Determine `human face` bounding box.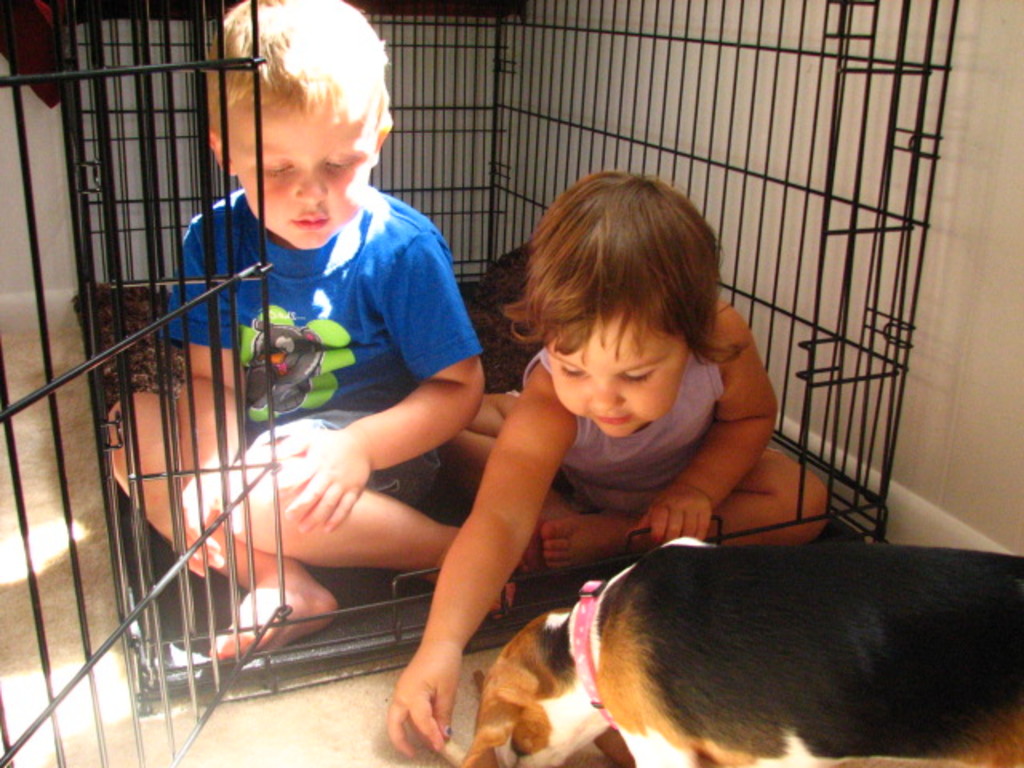
Determined: (x1=214, y1=96, x2=378, y2=250).
